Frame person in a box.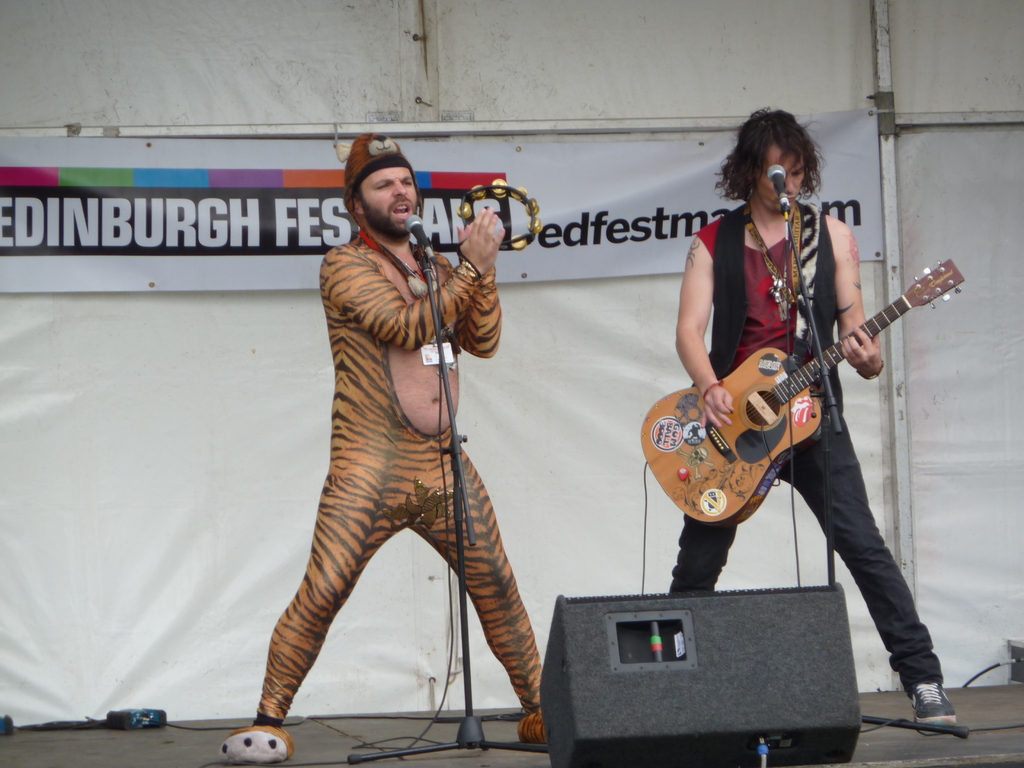
<region>218, 132, 543, 767</region>.
